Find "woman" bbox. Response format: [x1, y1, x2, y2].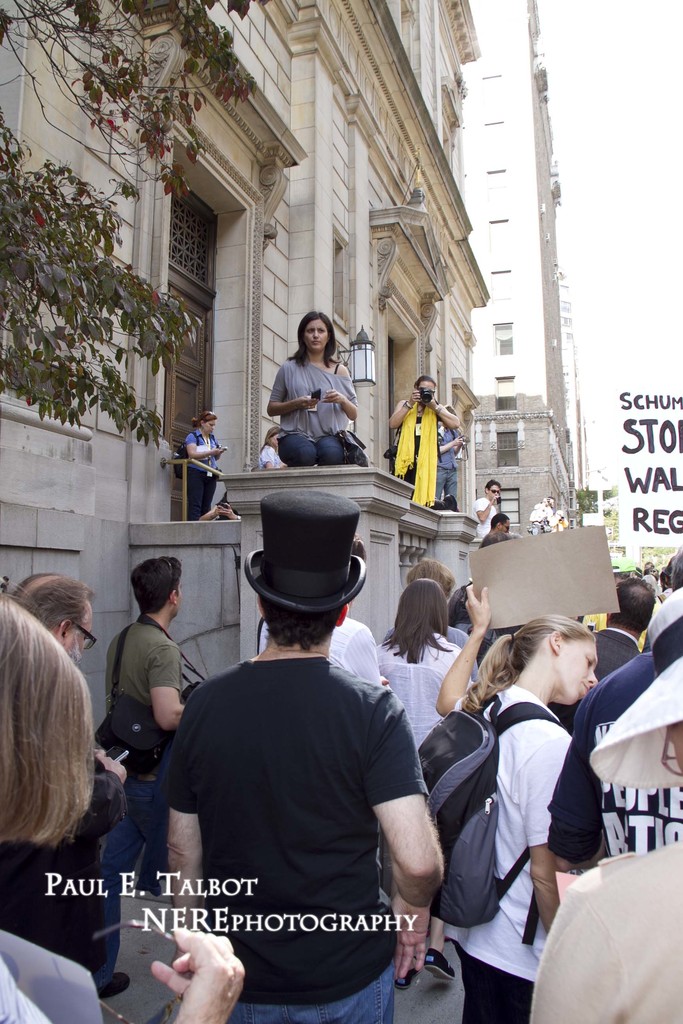
[389, 378, 457, 484].
